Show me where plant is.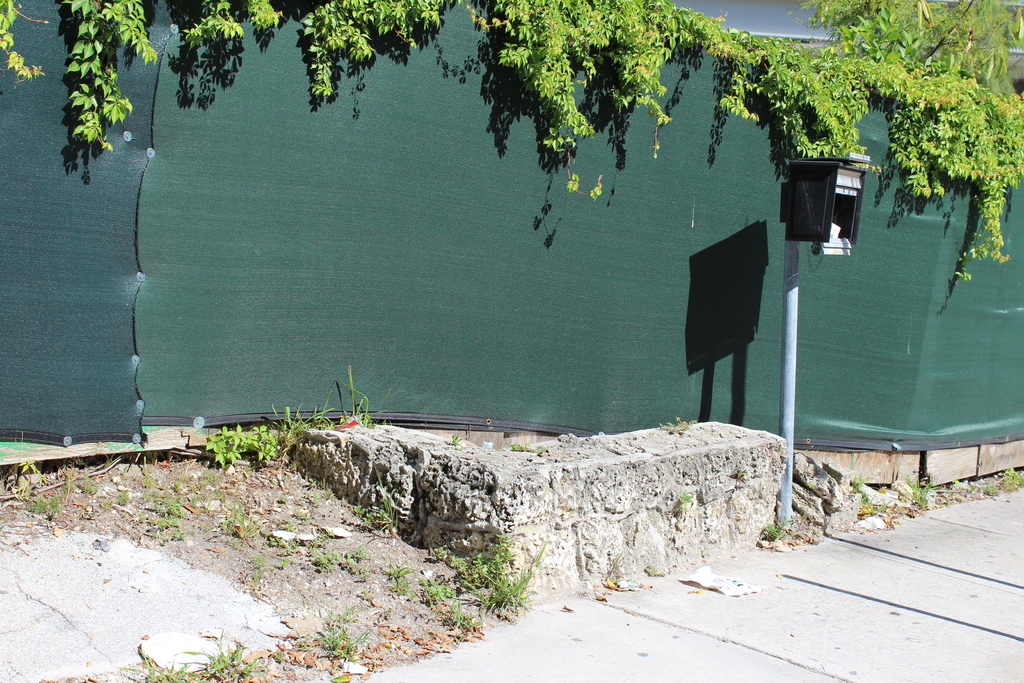
plant is at locate(177, 0, 292, 68).
